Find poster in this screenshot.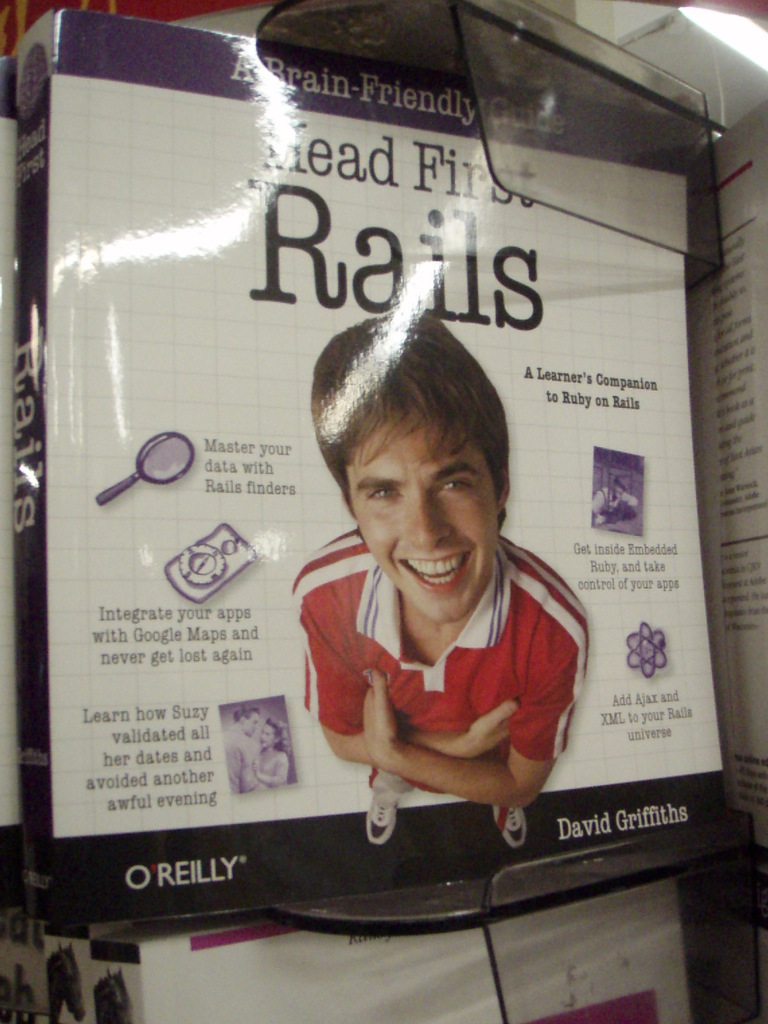
The bounding box for poster is box=[45, 931, 86, 1023].
